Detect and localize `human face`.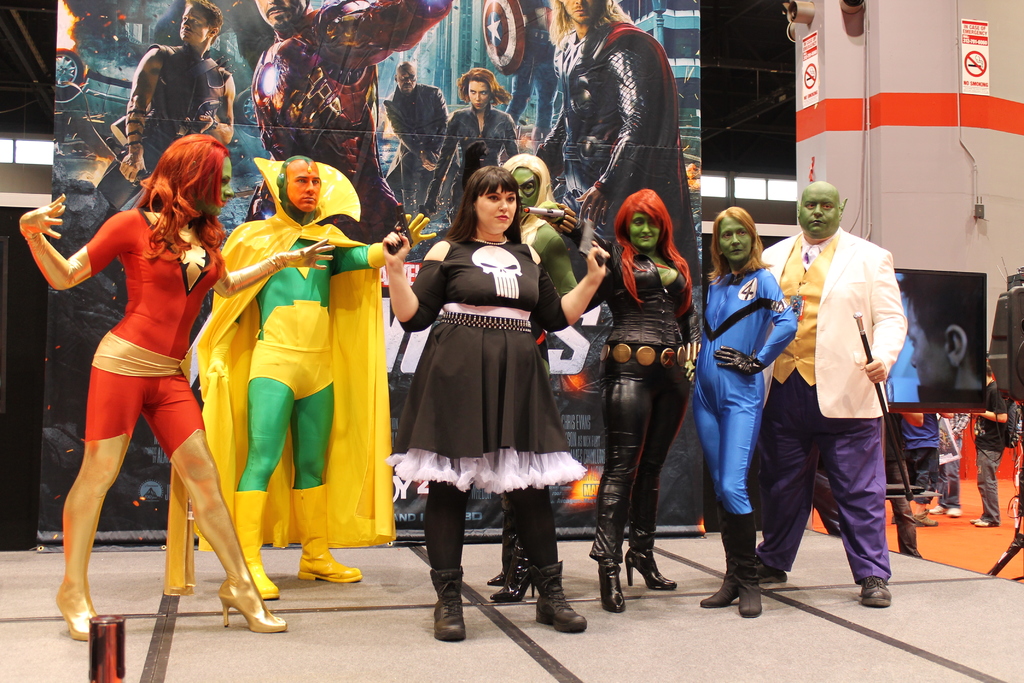
Localized at <box>287,165,322,226</box>.
